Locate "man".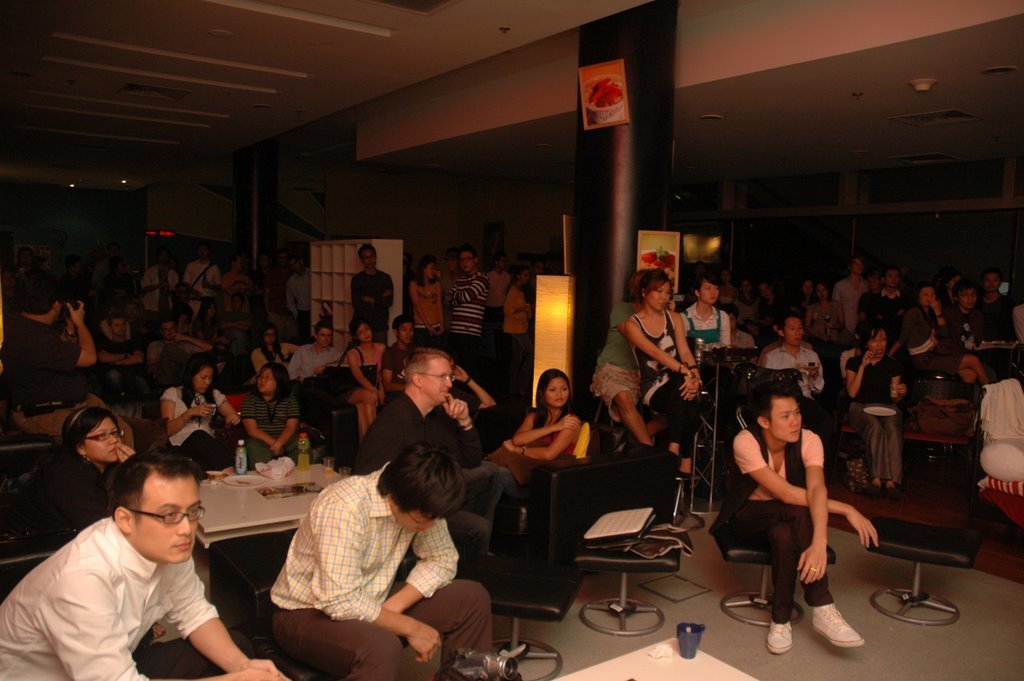
Bounding box: pyautogui.locateOnScreen(767, 313, 830, 448).
